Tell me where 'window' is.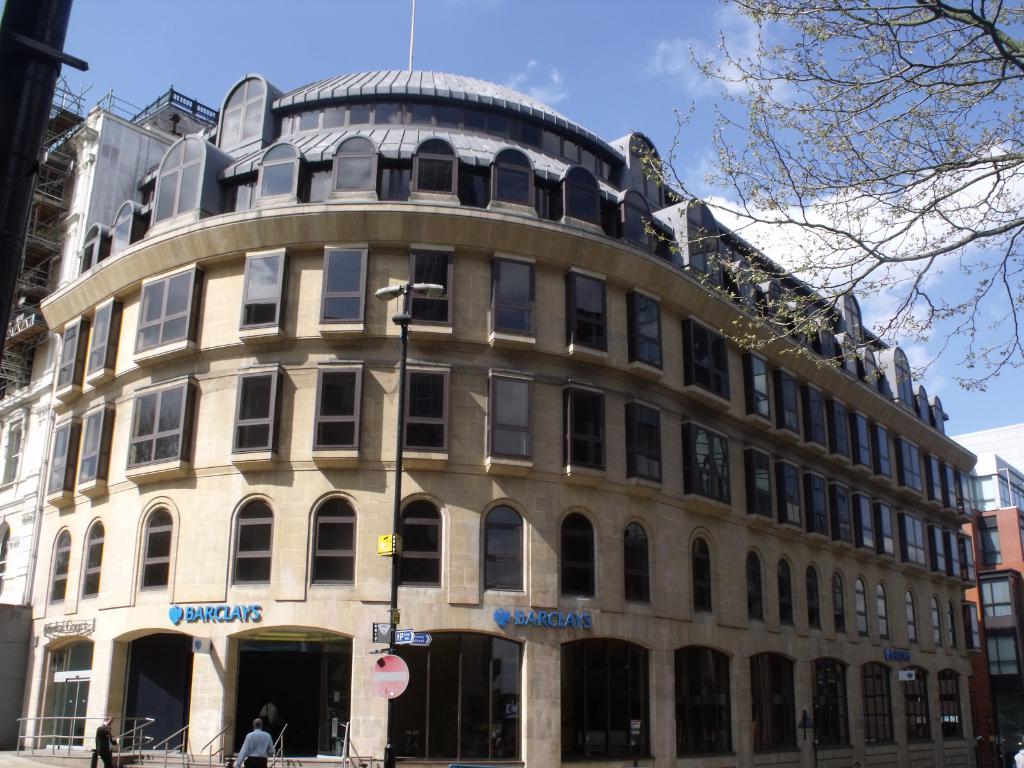
'window' is at 83 403 115 486.
